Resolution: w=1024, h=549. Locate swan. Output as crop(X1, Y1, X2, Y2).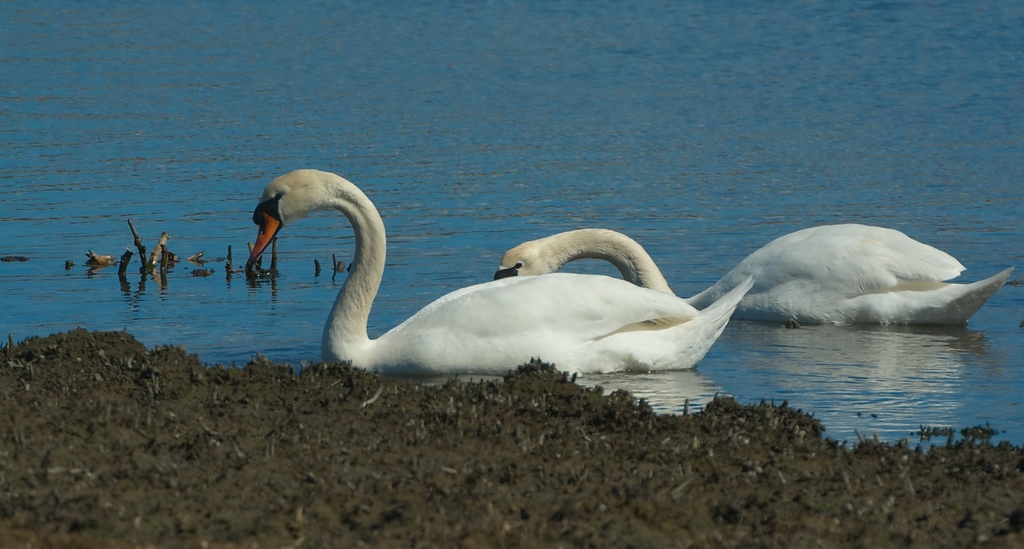
crop(492, 220, 1012, 329).
